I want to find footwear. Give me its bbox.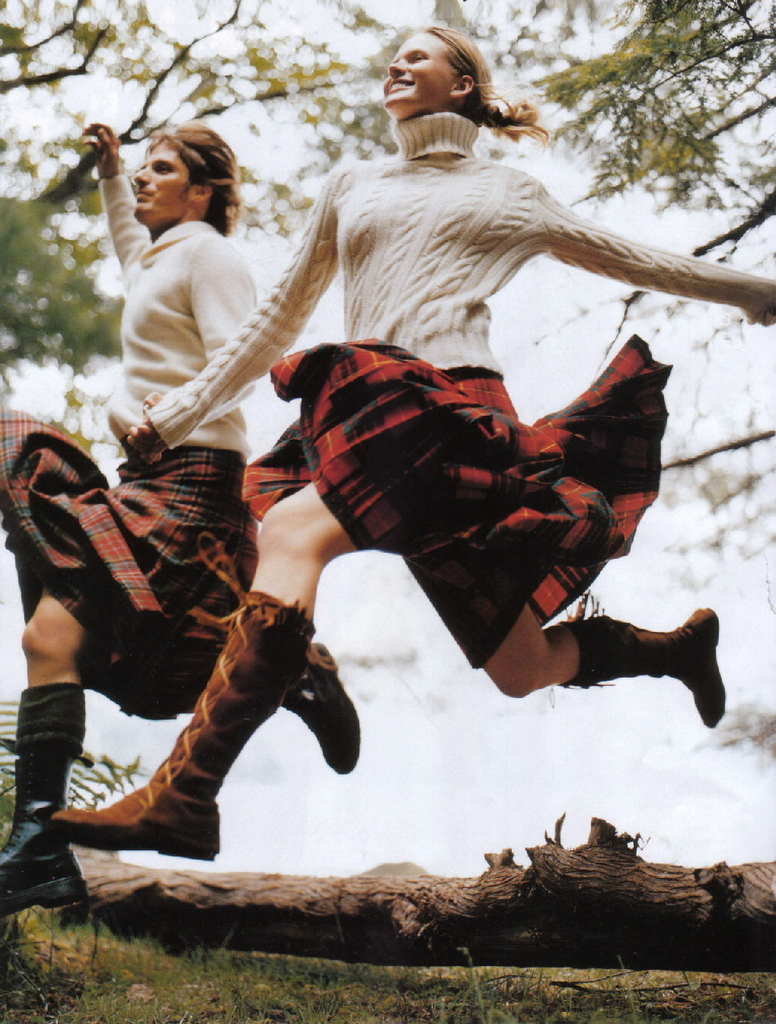
bbox(555, 595, 726, 729).
